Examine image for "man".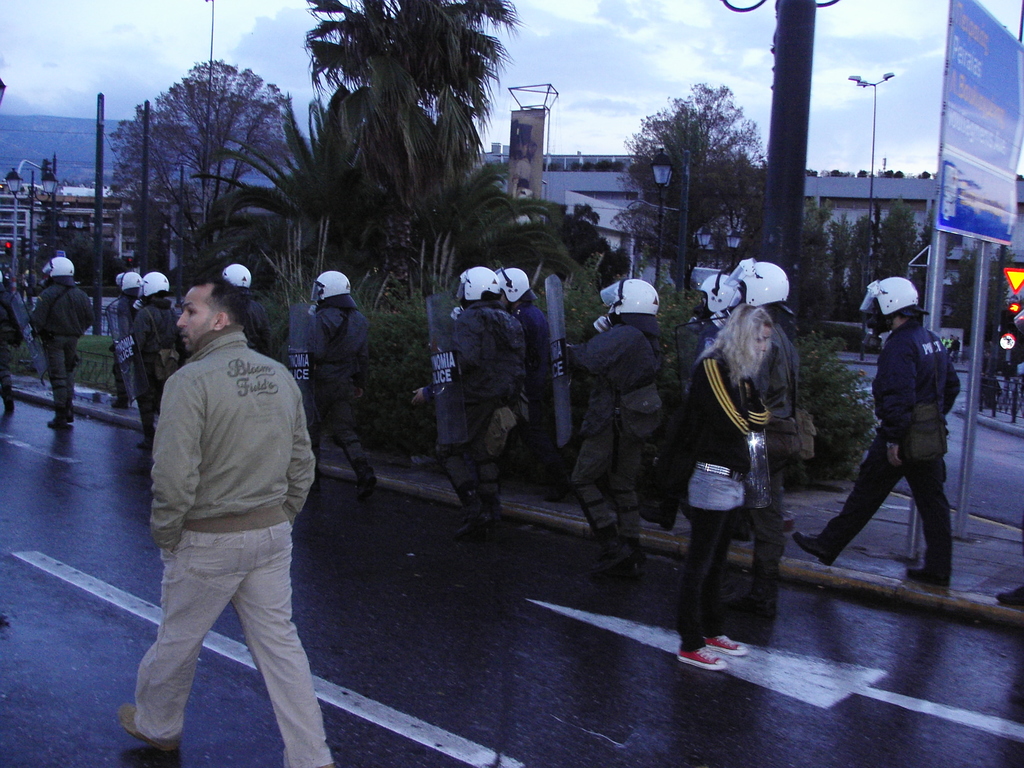
Examination result: l=305, t=269, r=381, b=496.
